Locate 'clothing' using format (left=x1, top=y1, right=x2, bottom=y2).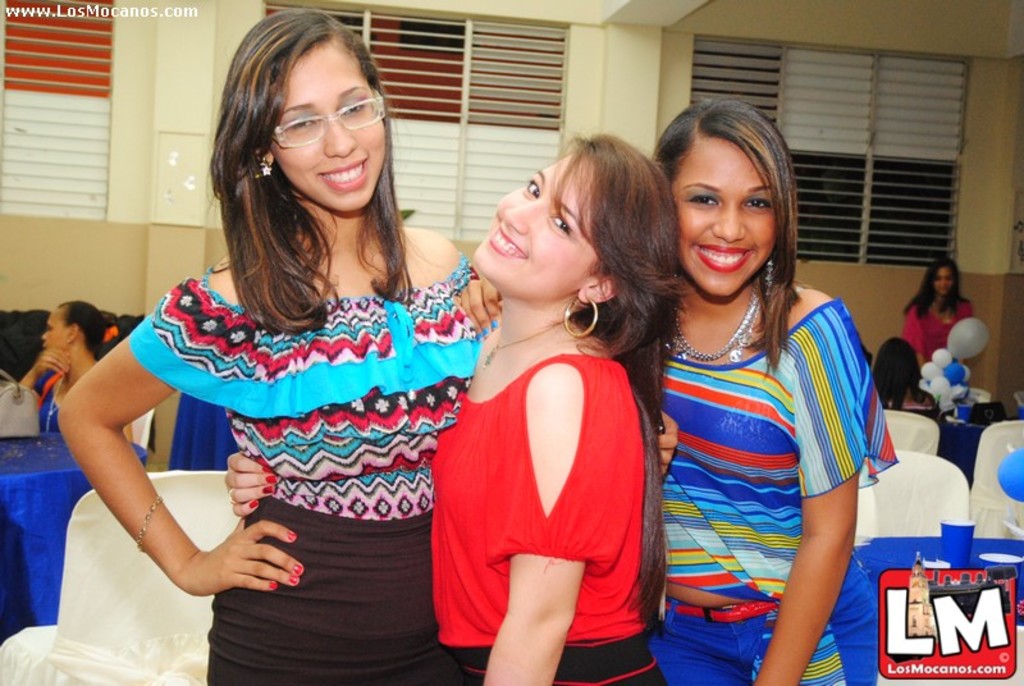
(left=428, top=353, right=666, bottom=685).
